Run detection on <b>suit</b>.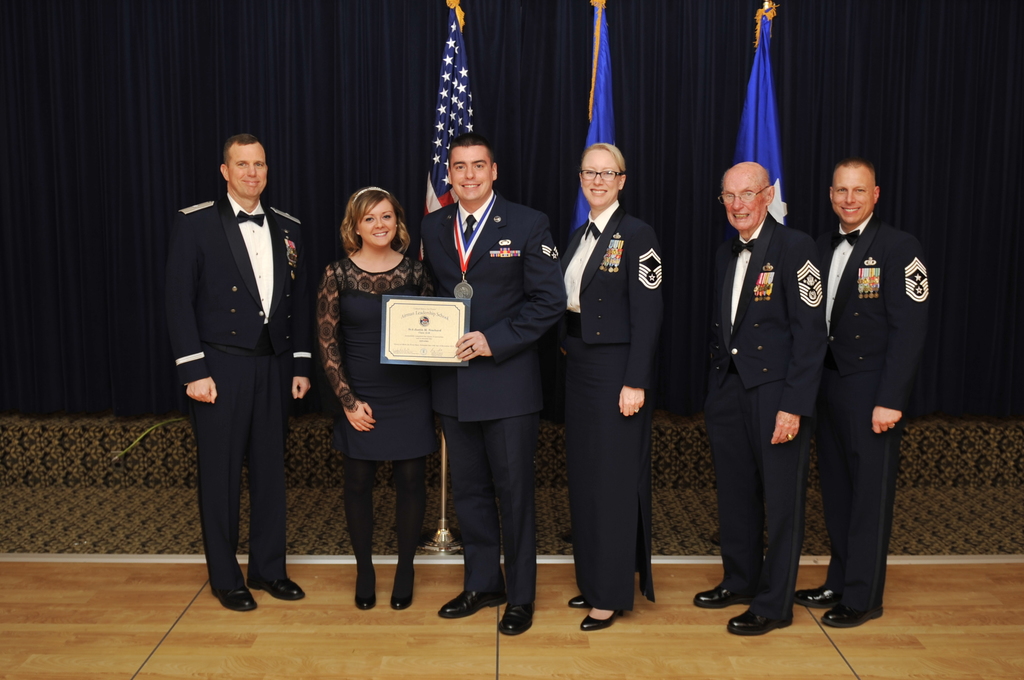
Result: 555 201 662 389.
